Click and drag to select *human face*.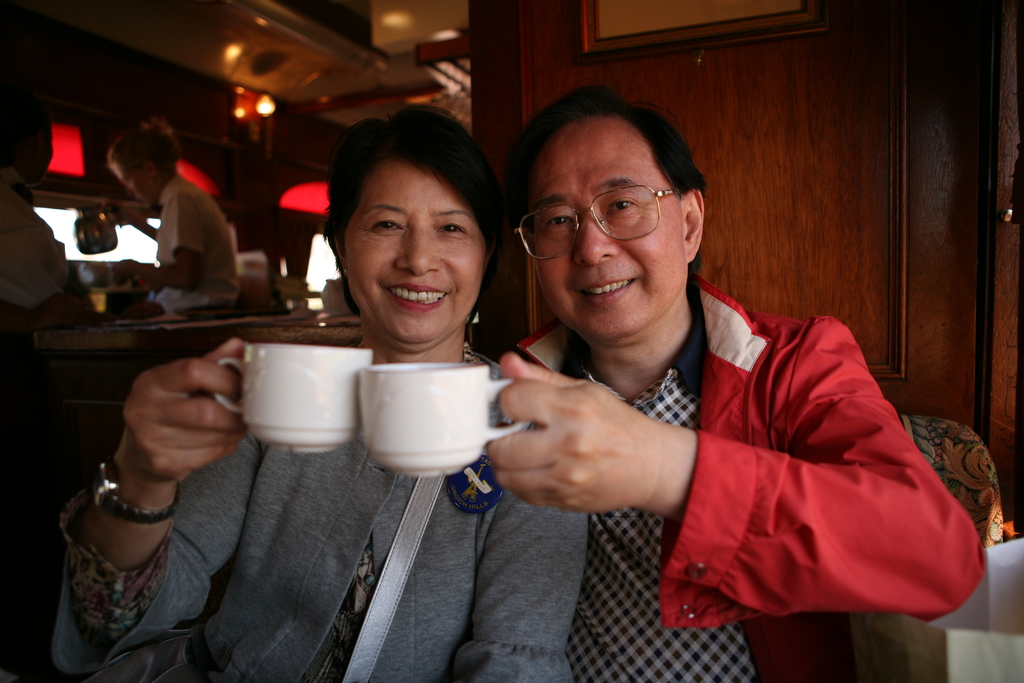
Selection: bbox=(109, 159, 154, 201).
